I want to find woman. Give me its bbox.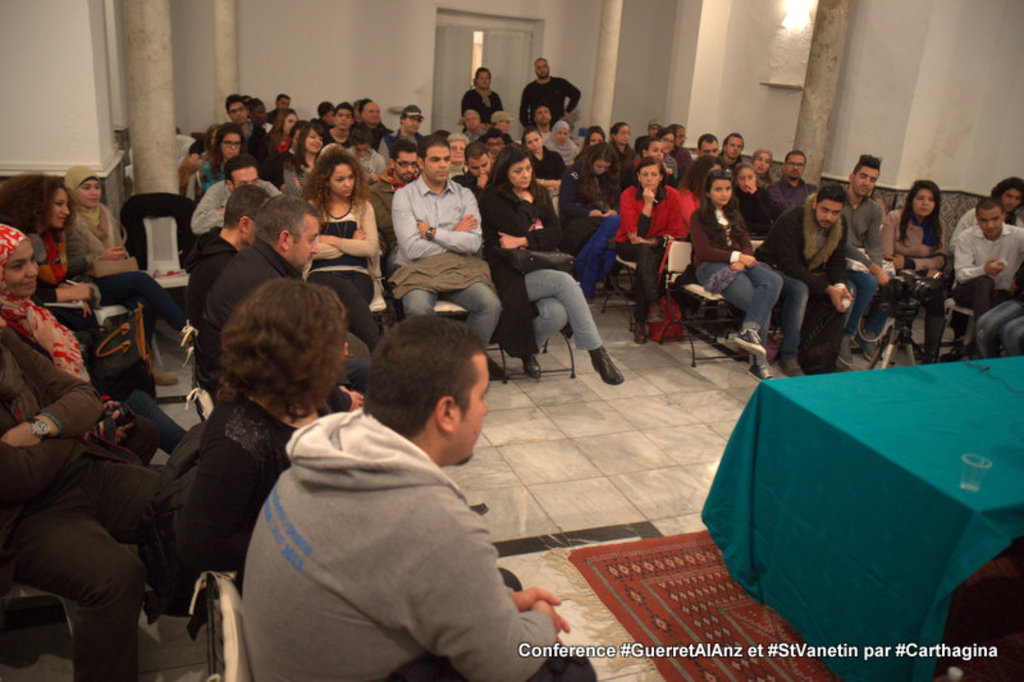
rect(614, 159, 699, 348).
